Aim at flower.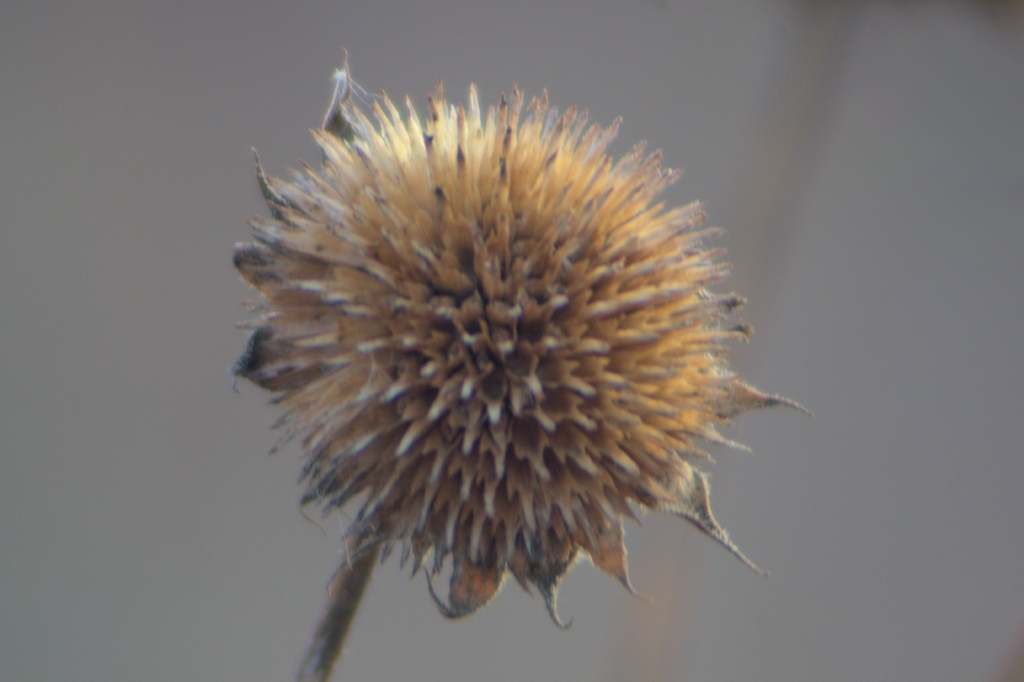
Aimed at <bbox>215, 60, 805, 650</bbox>.
